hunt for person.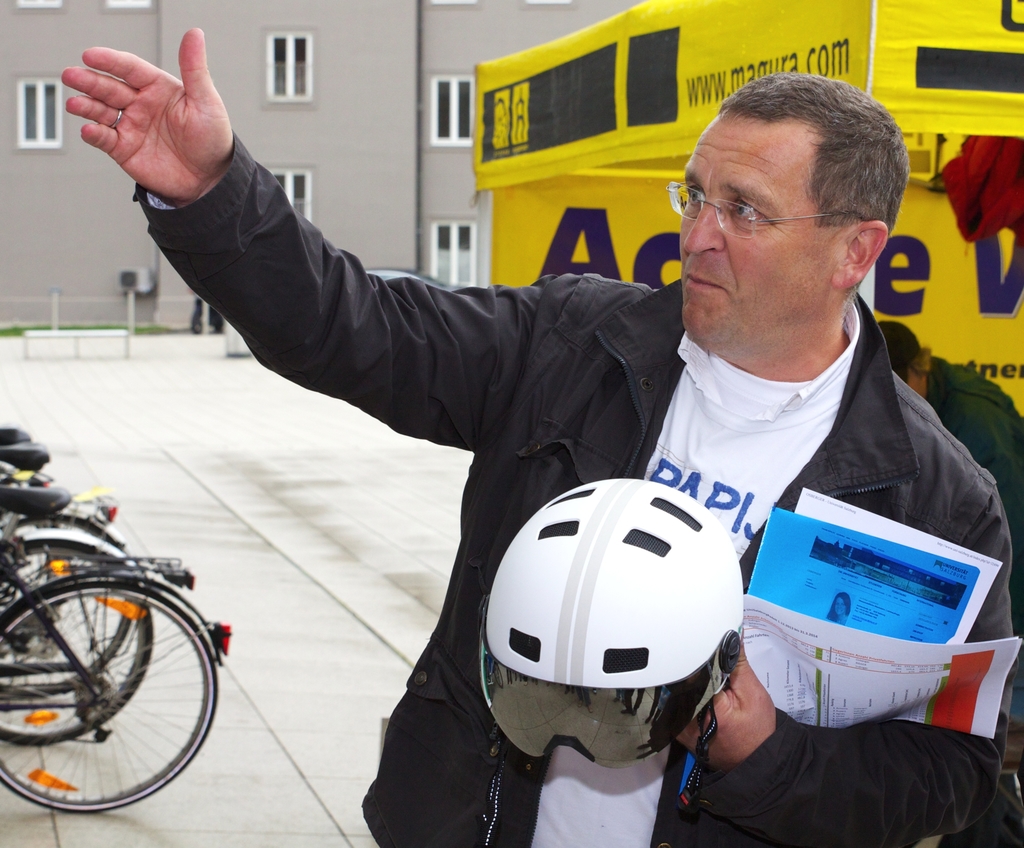
Hunted down at bbox=[877, 319, 1023, 716].
